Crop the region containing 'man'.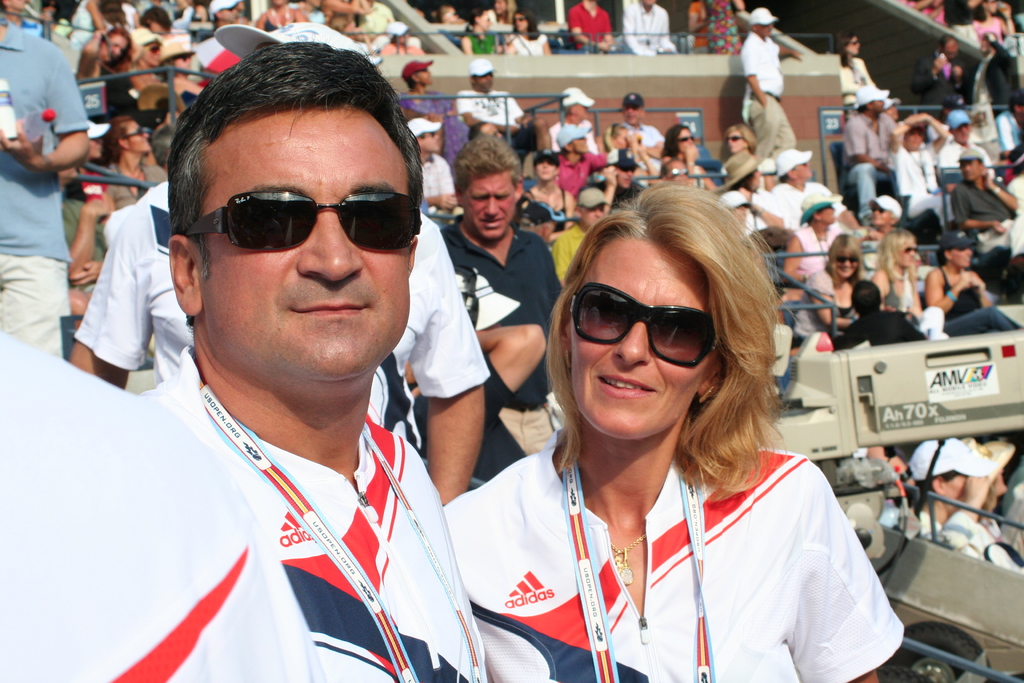
Crop region: bbox=[547, 186, 612, 286].
